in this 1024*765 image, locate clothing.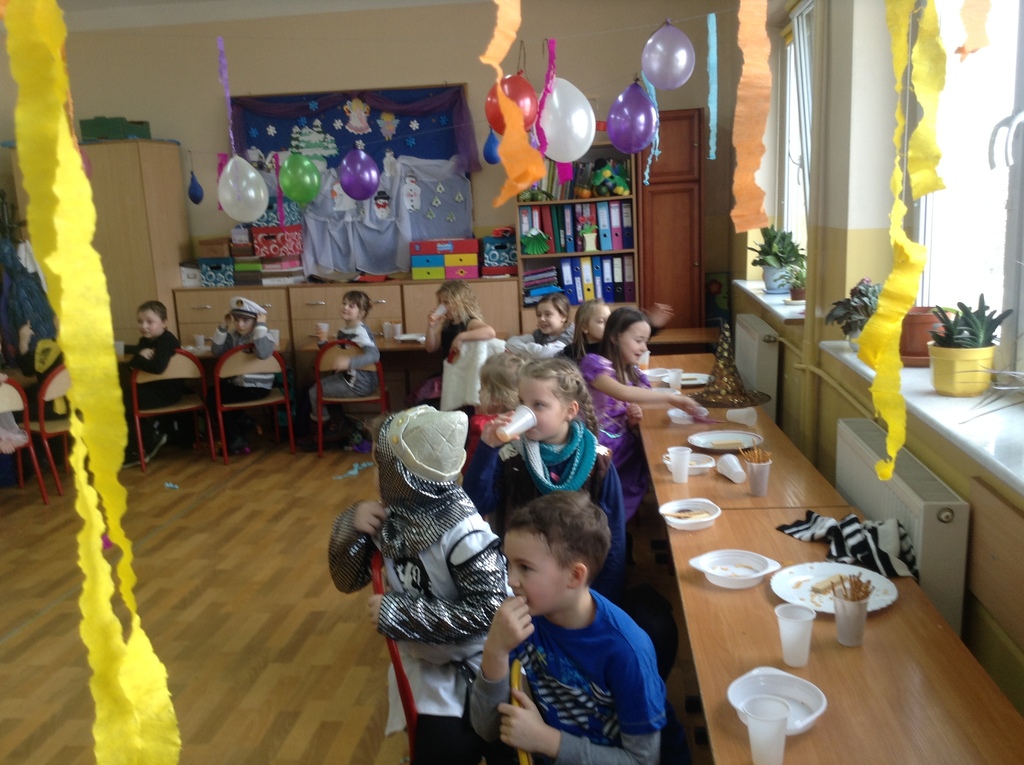
Bounding box: (x1=465, y1=405, x2=520, y2=487).
